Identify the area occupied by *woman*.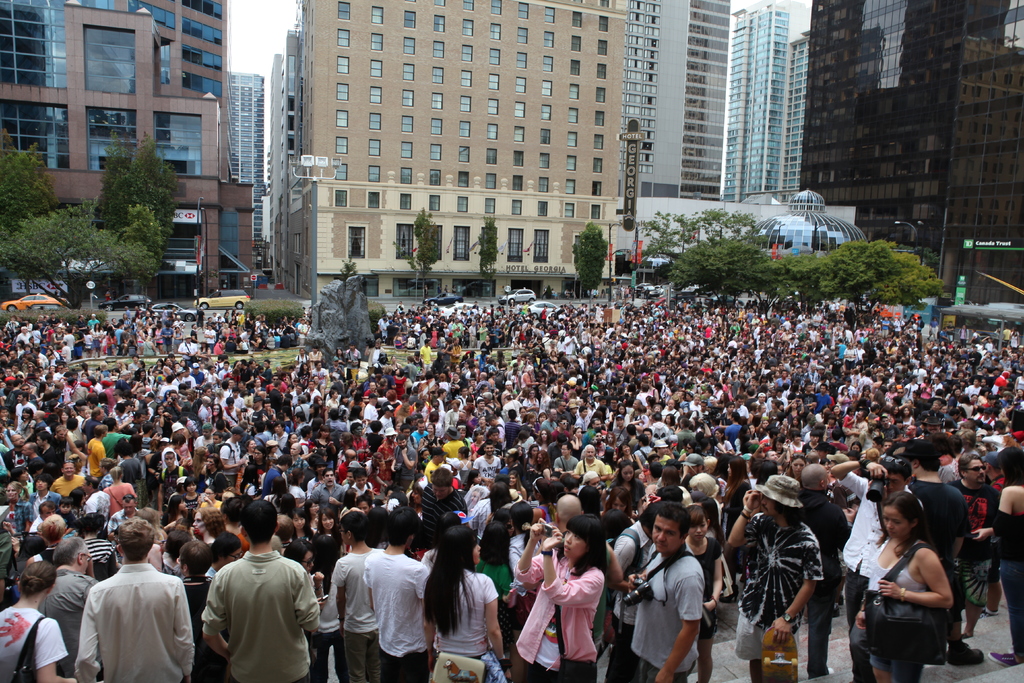
Area: <box>754,458,776,486</box>.
